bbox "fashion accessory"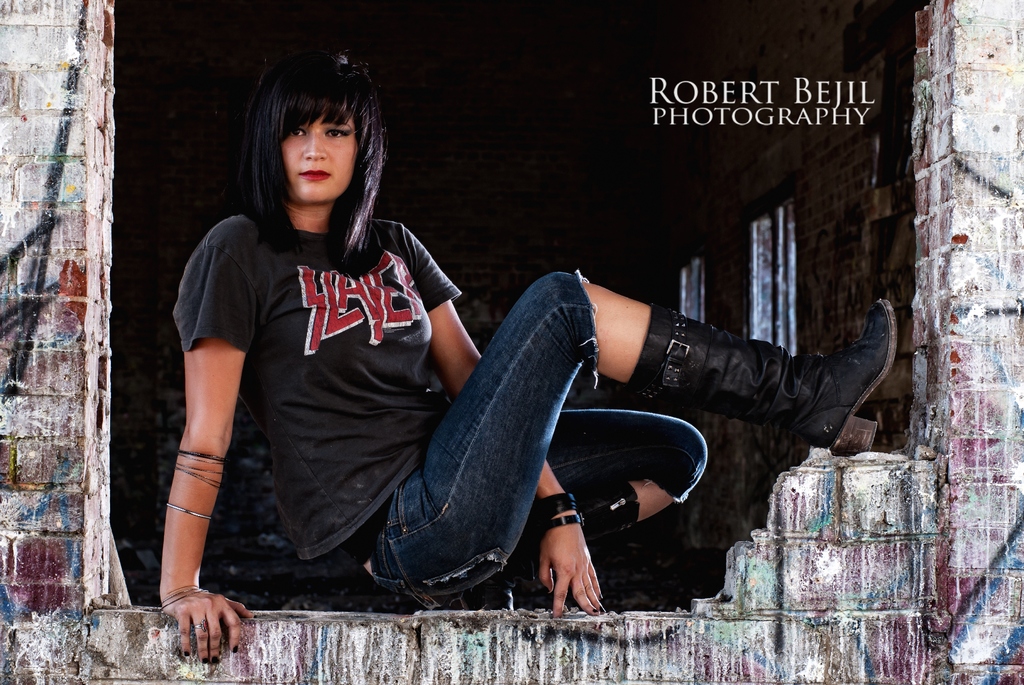
bbox=[173, 450, 230, 493]
